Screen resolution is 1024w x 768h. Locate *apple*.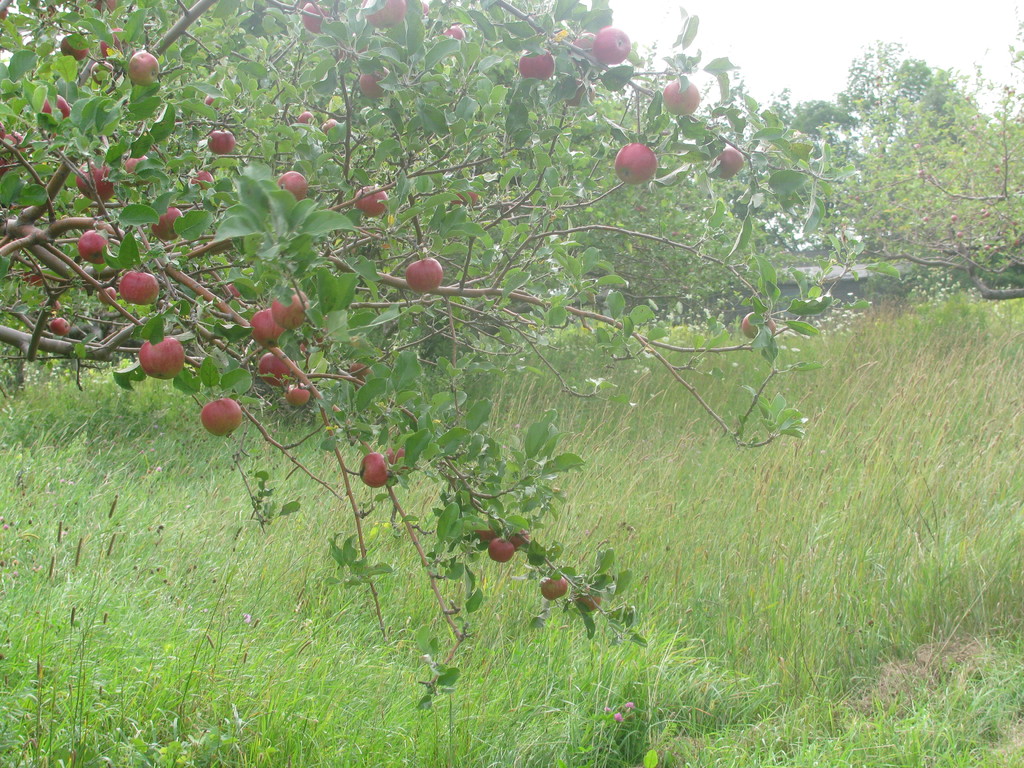
[x1=298, y1=111, x2=316, y2=123].
